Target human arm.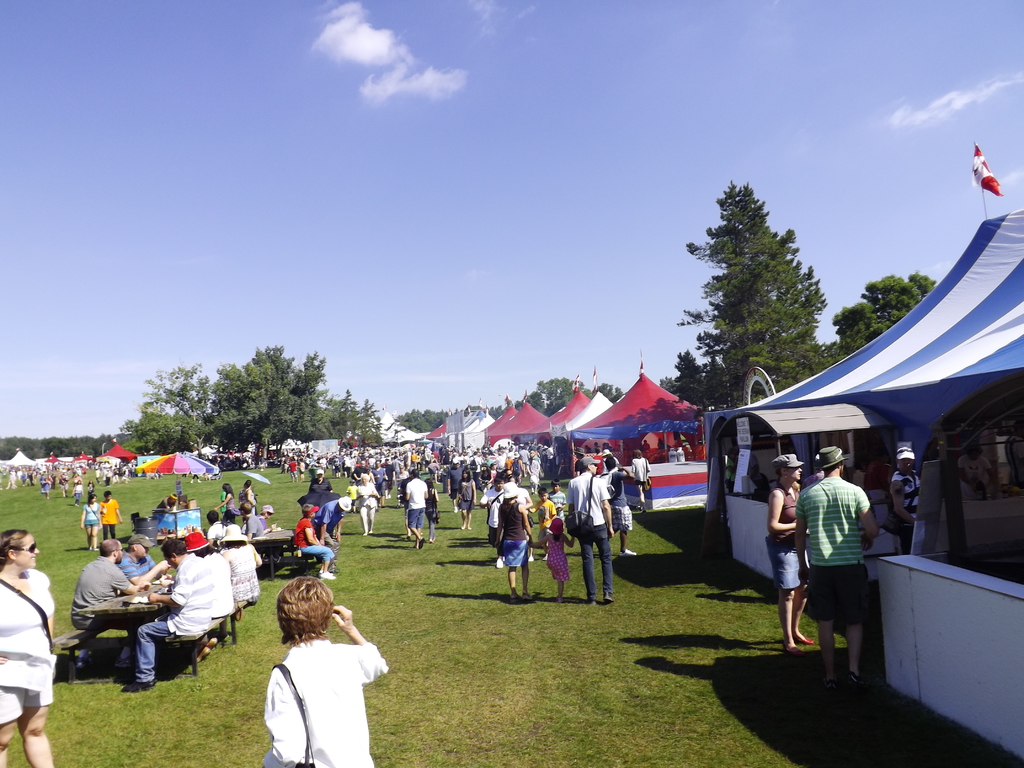
Target region: <region>144, 560, 192, 610</region>.
